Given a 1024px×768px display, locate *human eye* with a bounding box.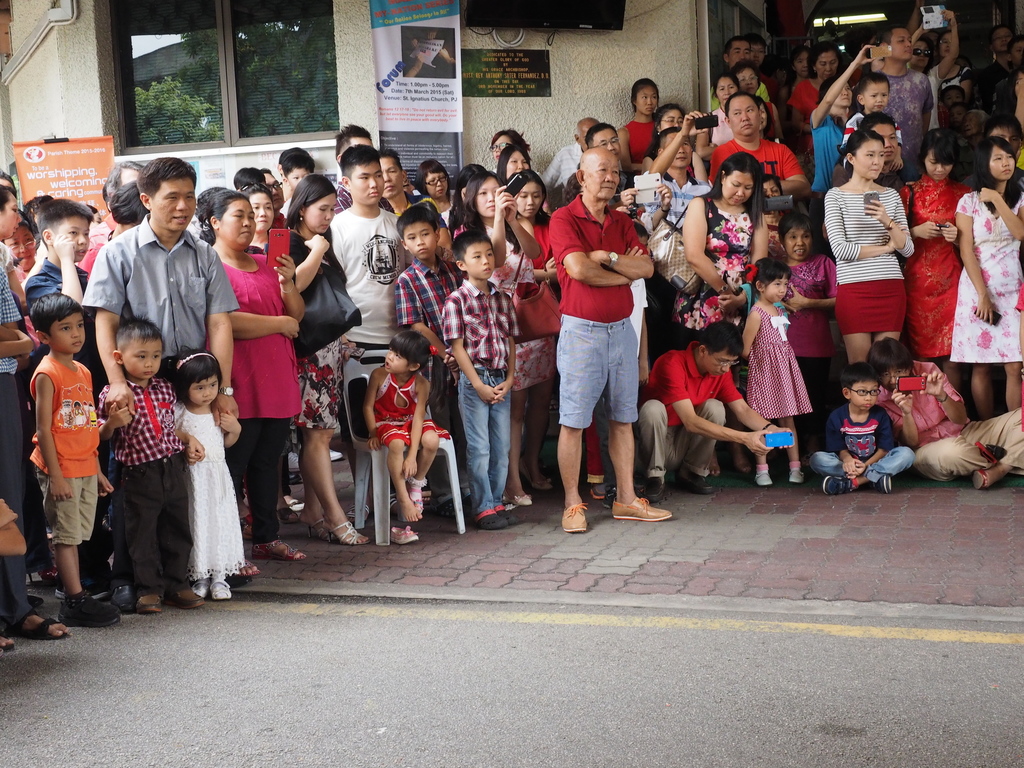
Located: 1011, 45, 1022, 52.
